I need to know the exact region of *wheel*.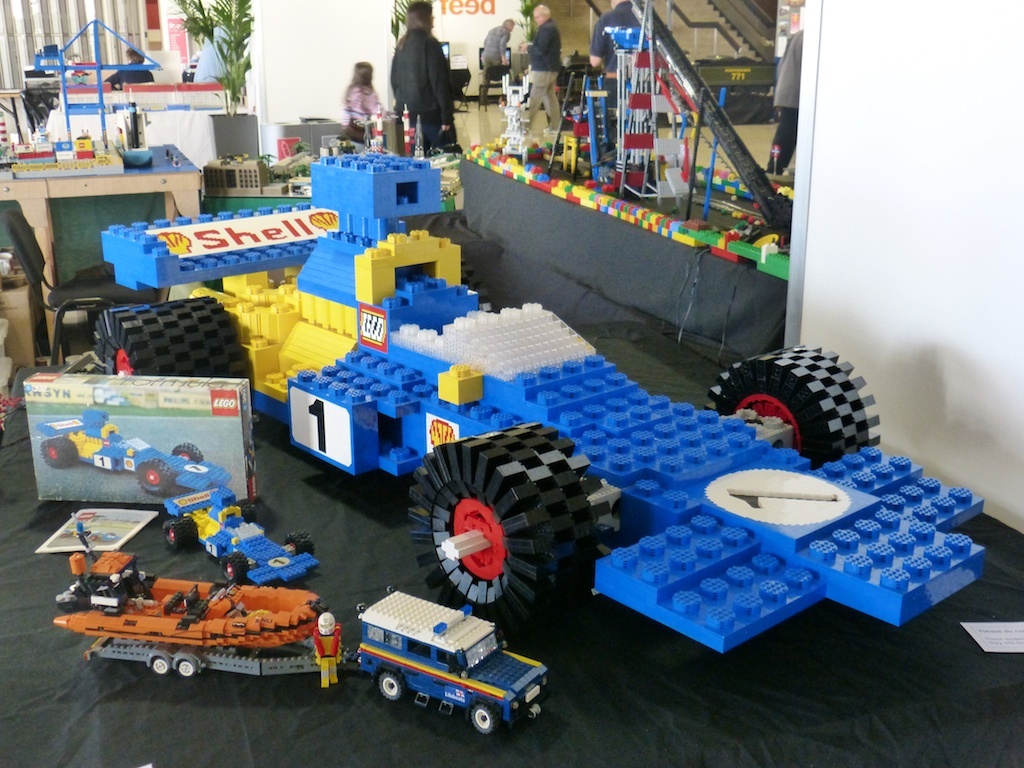
Region: bbox(134, 458, 173, 494).
